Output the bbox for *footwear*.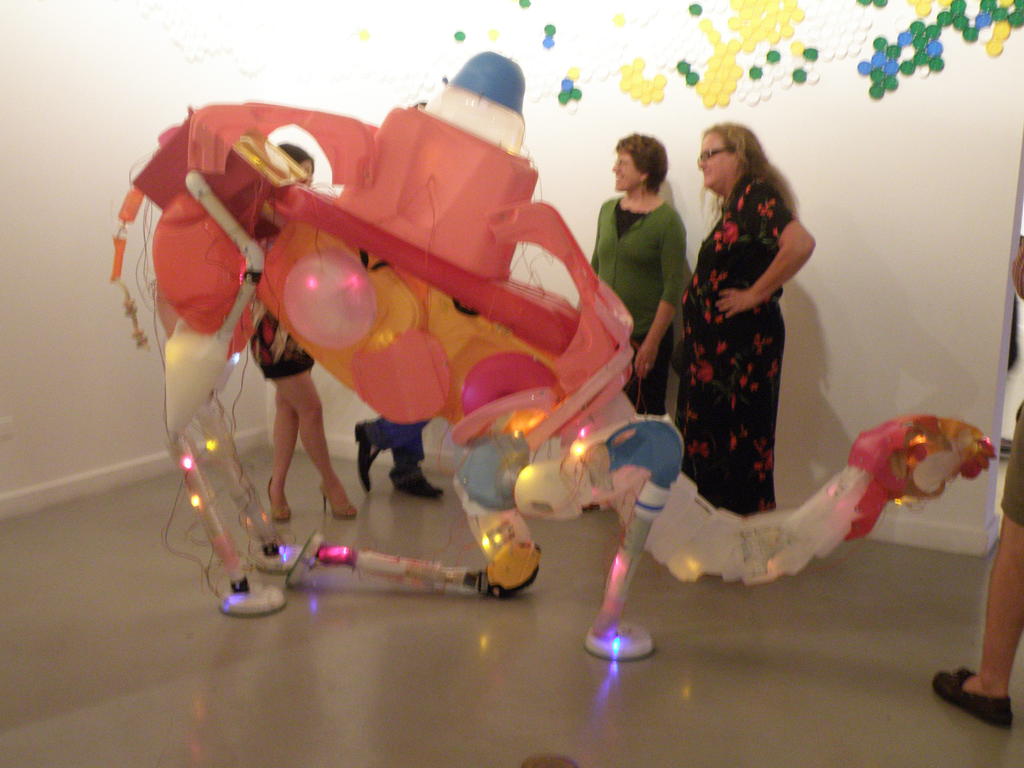
(319, 482, 356, 519).
